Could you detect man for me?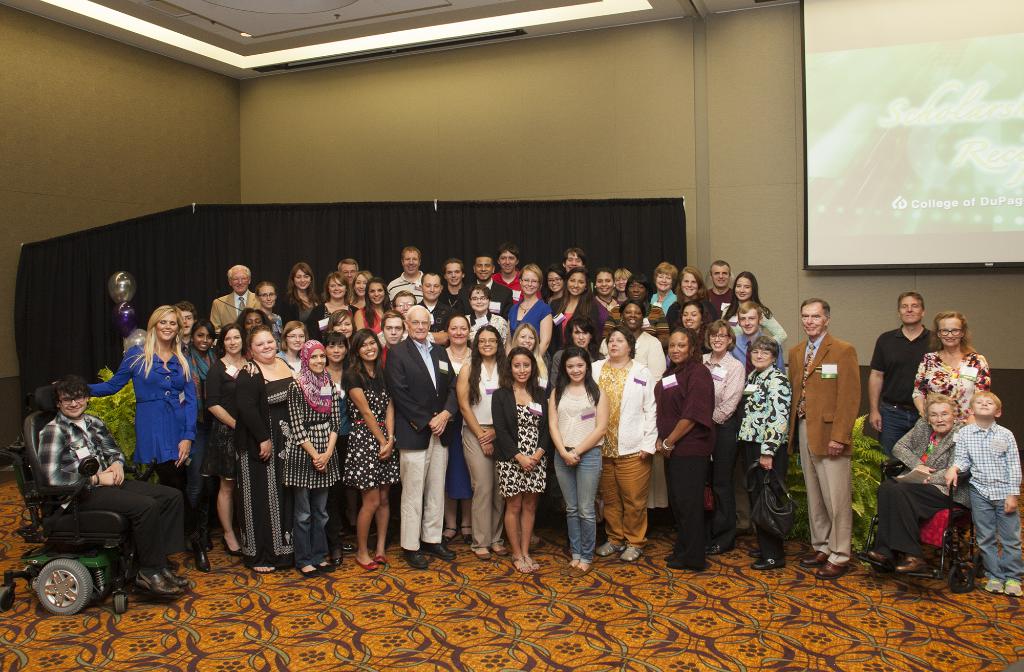
Detection result: 559, 250, 589, 273.
